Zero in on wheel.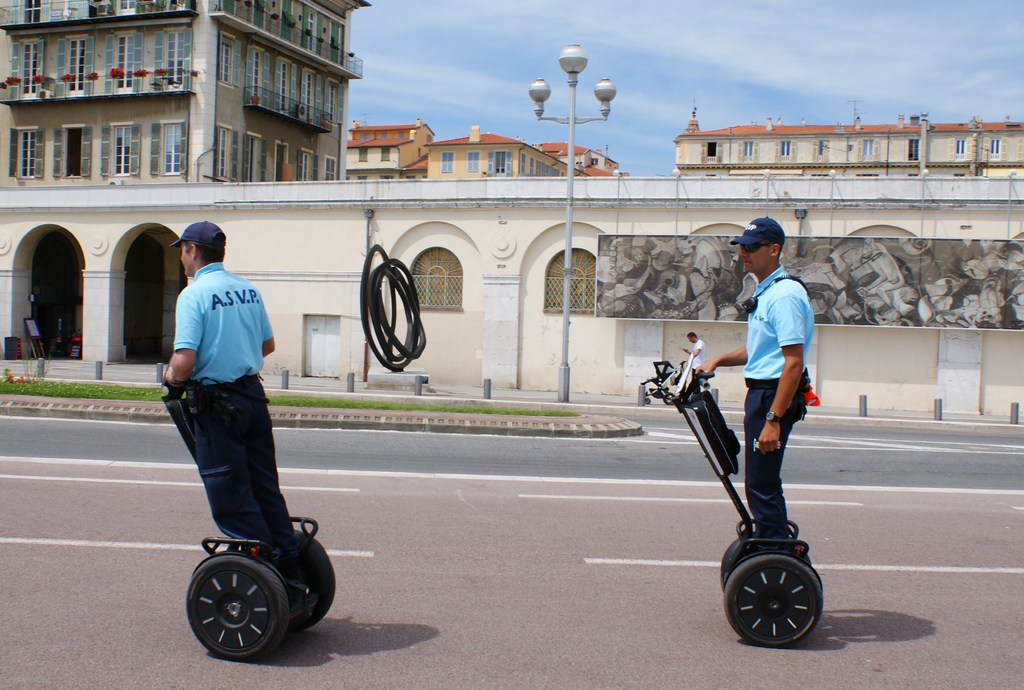
Zeroed in: bbox(182, 550, 300, 661).
